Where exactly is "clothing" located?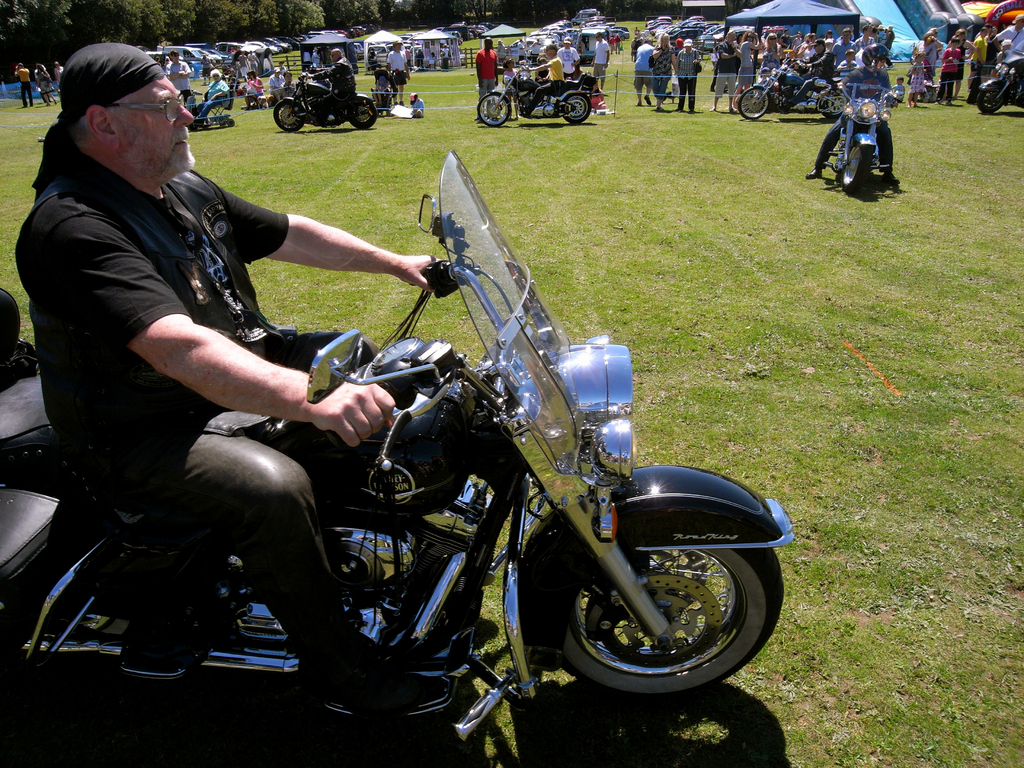
Its bounding box is left=634, top=42, right=697, bottom=108.
